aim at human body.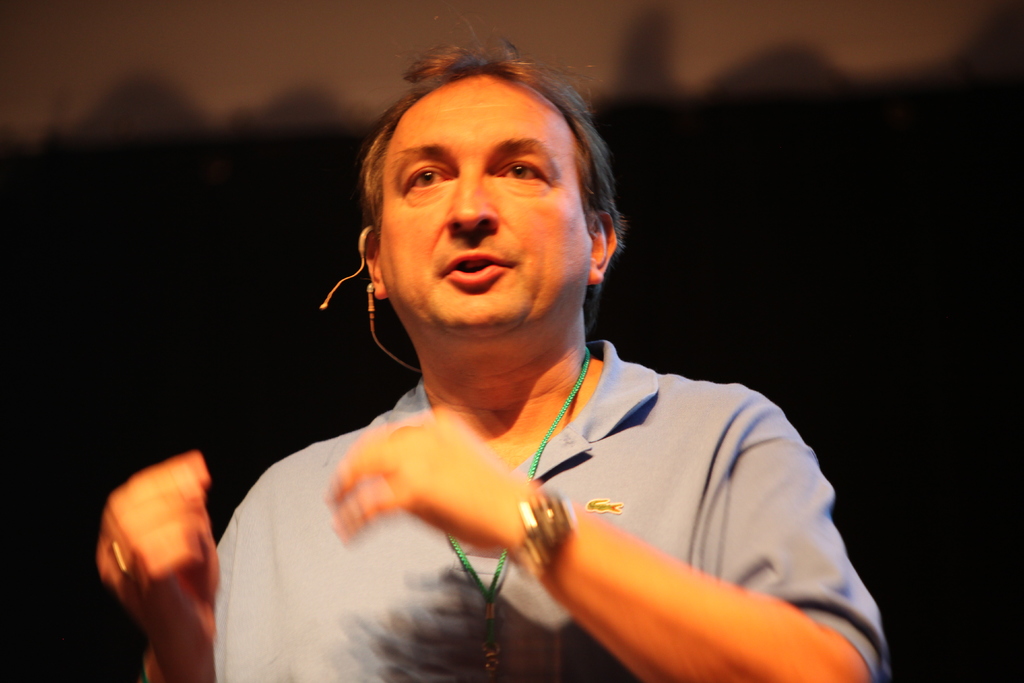
Aimed at <region>245, 95, 870, 682</region>.
